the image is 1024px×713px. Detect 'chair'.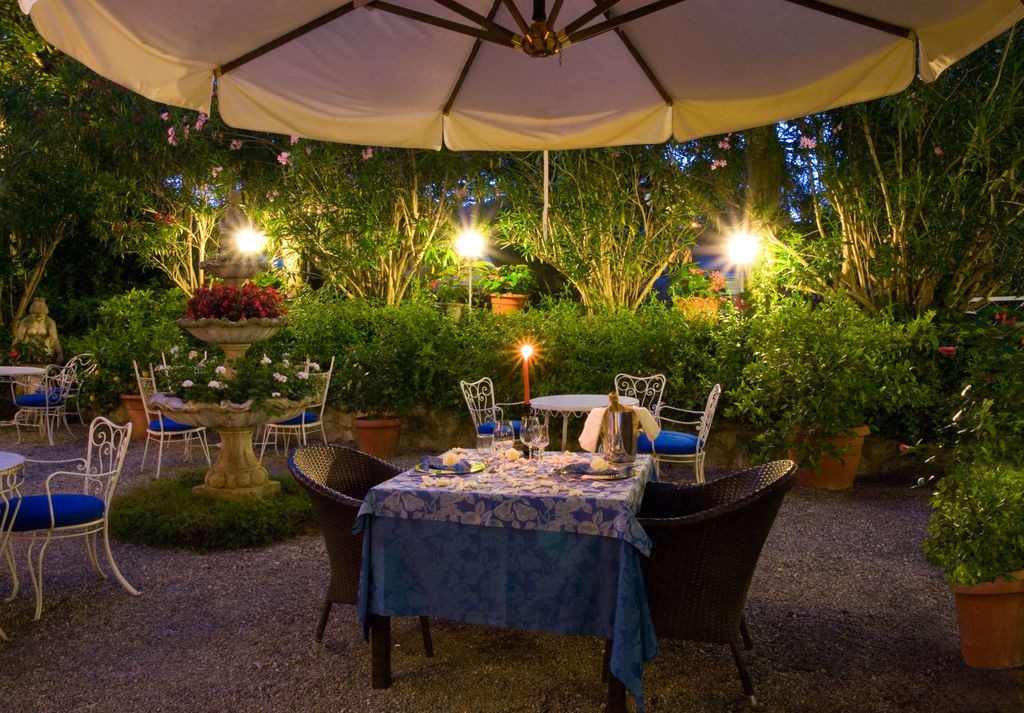
Detection: (291, 445, 435, 663).
